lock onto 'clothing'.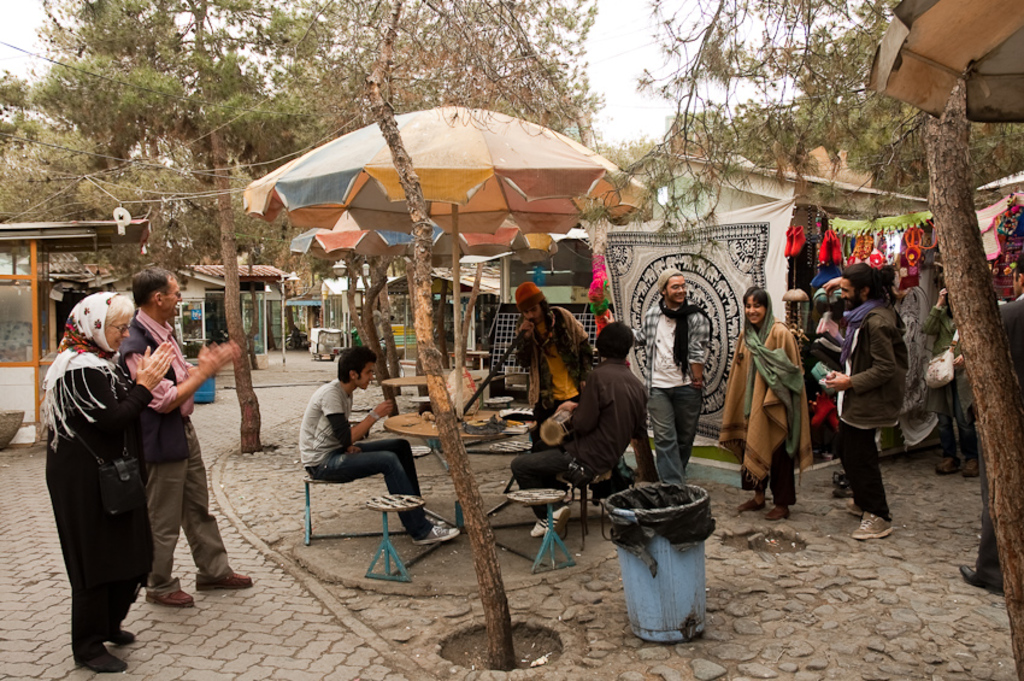
Locked: 510,313,592,468.
